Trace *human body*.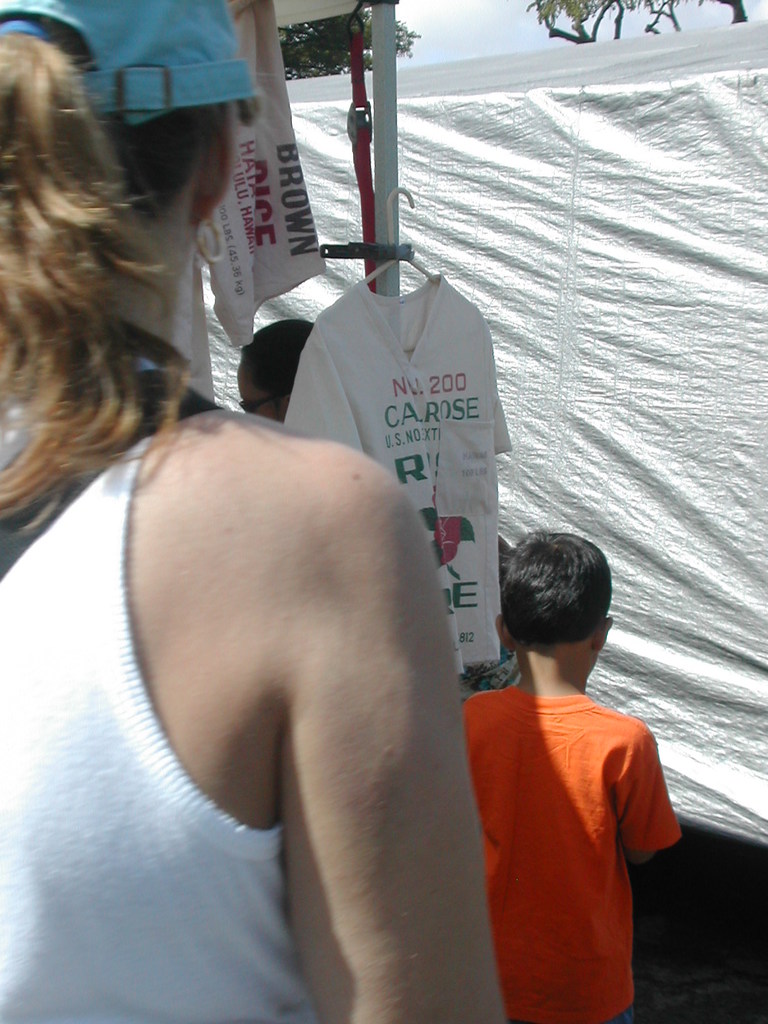
Traced to left=447, top=546, right=691, bottom=1023.
